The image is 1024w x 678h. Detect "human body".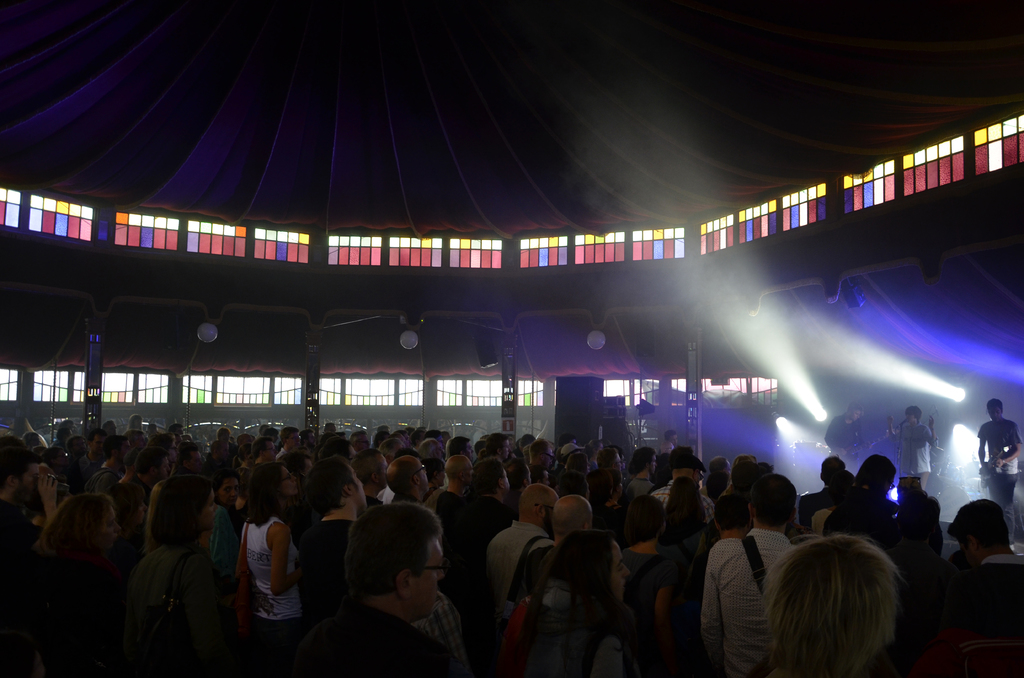
Detection: bbox=(831, 455, 899, 522).
